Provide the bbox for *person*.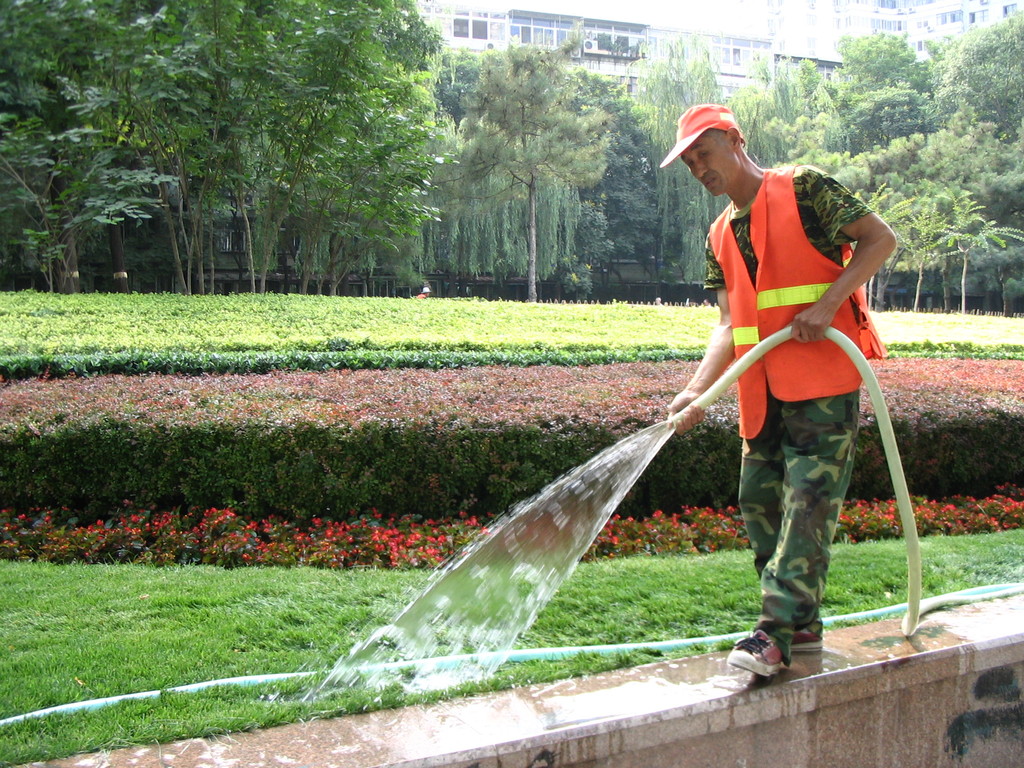
<box>696,84,884,659</box>.
